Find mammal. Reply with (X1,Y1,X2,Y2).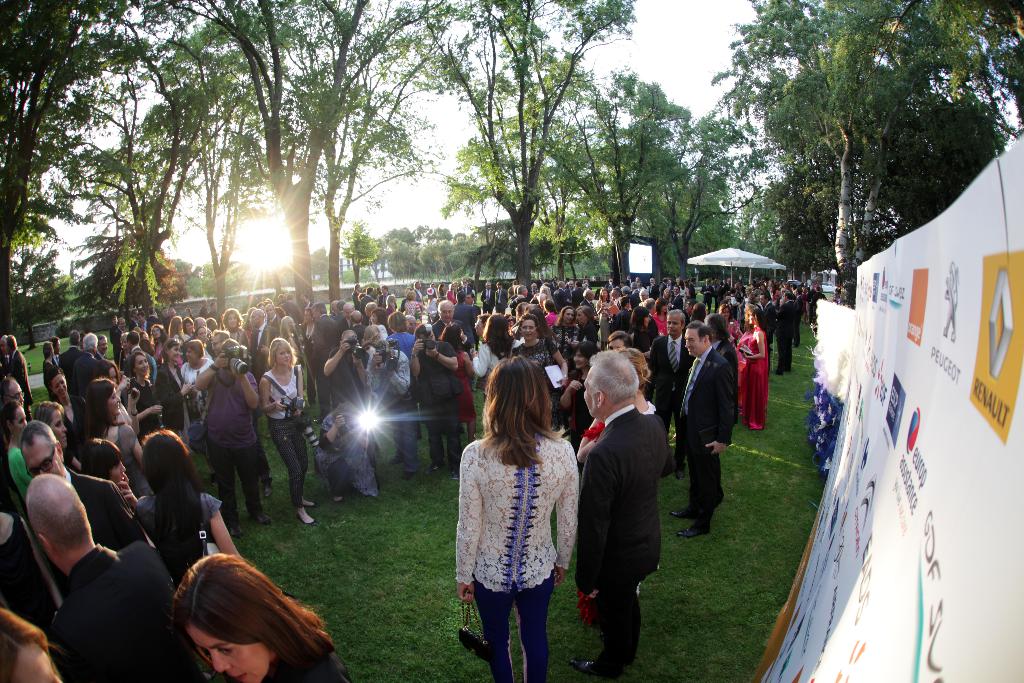
(582,352,667,674).
